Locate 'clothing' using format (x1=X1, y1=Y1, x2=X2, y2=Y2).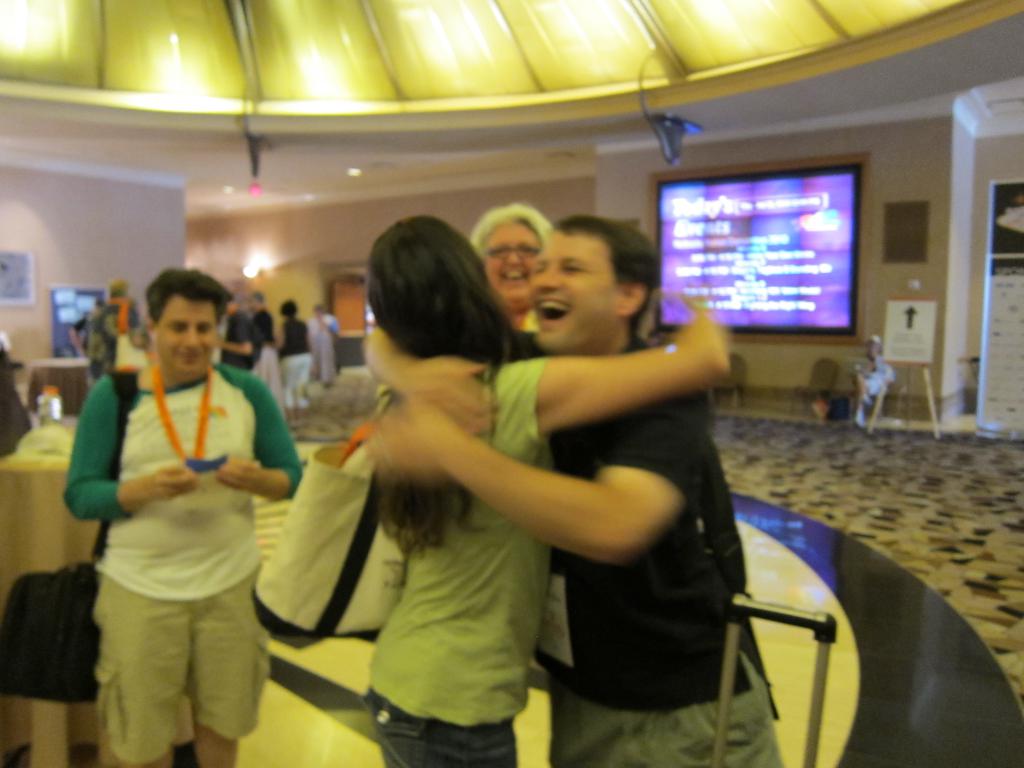
(x1=79, y1=298, x2=140, y2=387).
